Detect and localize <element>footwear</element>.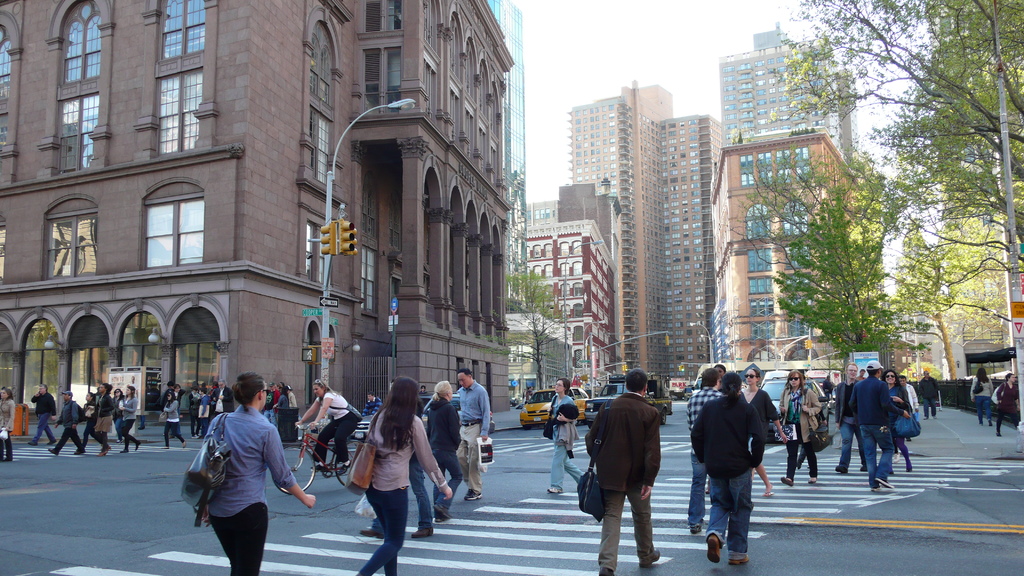
Localized at select_region(763, 489, 774, 495).
